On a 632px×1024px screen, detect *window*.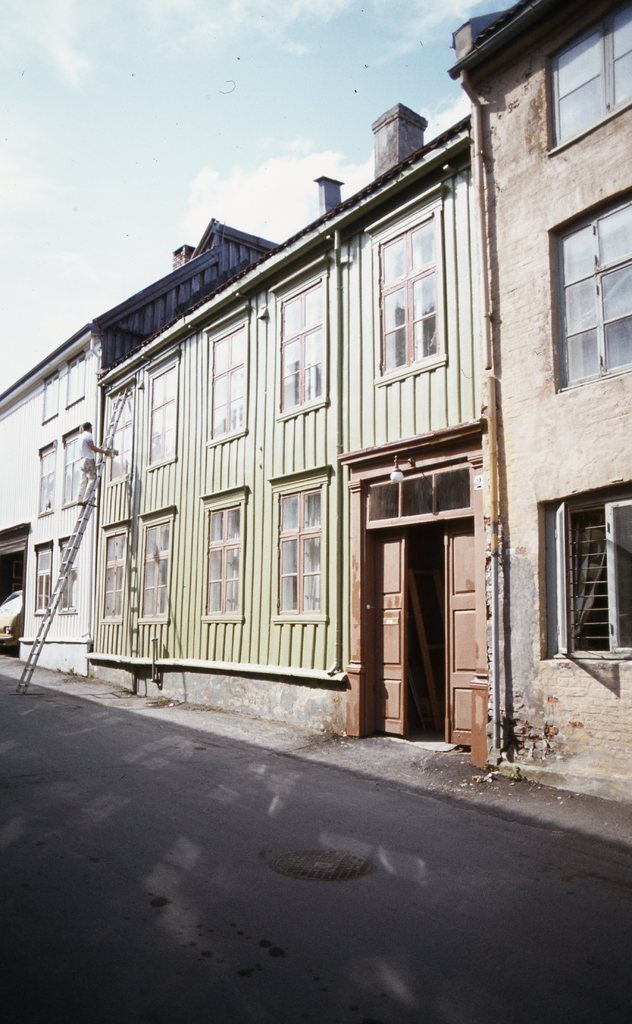
locate(552, 0, 631, 146).
